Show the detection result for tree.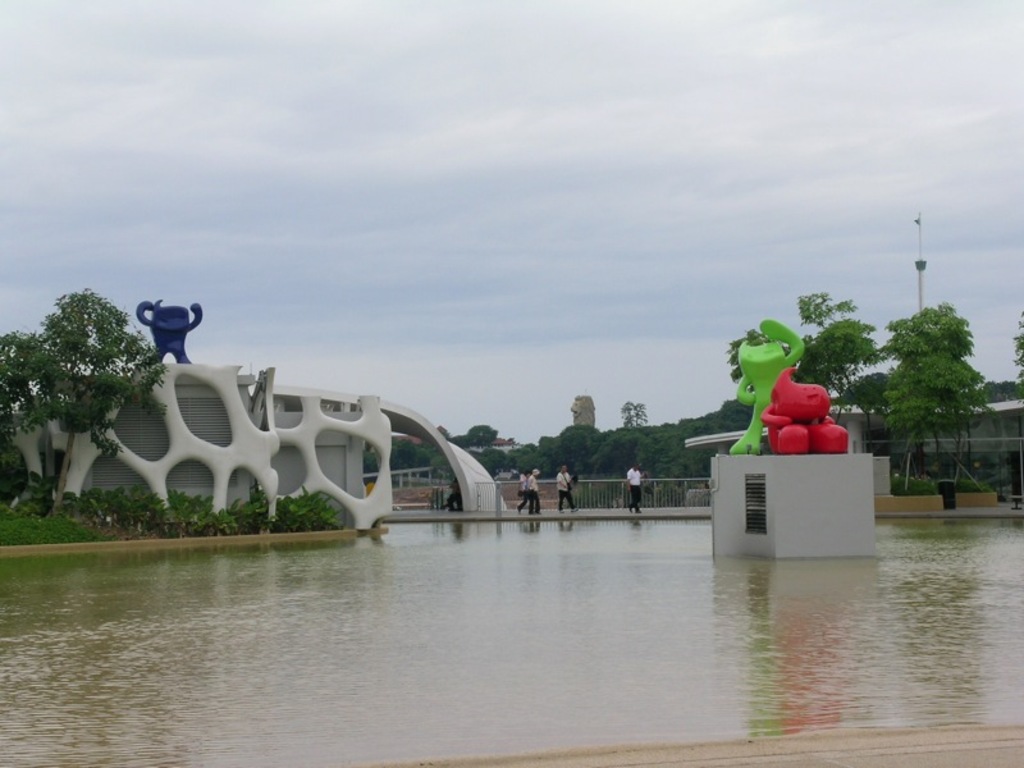
x1=801 y1=317 x2=872 y2=419.
